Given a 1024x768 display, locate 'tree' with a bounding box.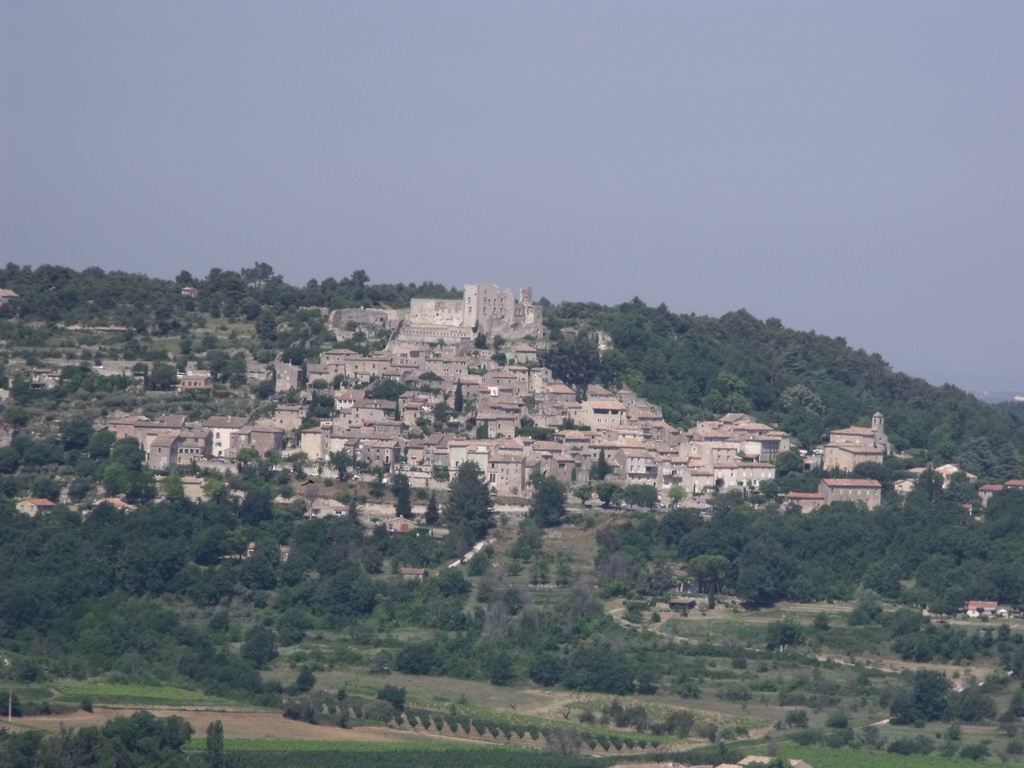
Located: [x1=589, y1=520, x2=680, y2=630].
